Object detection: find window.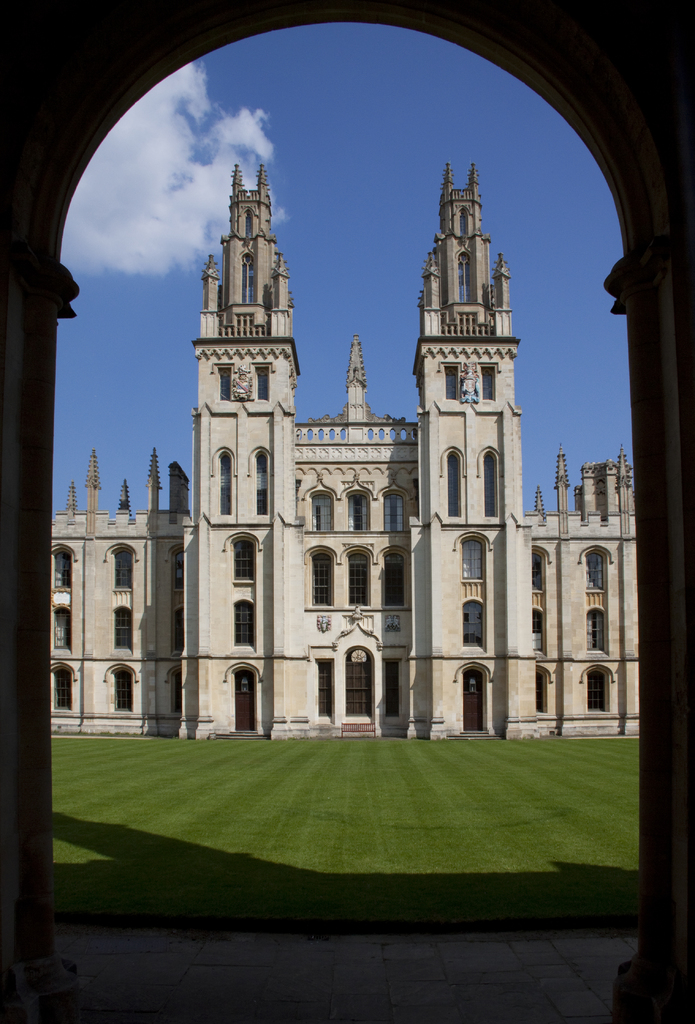
51 543 76 593.
